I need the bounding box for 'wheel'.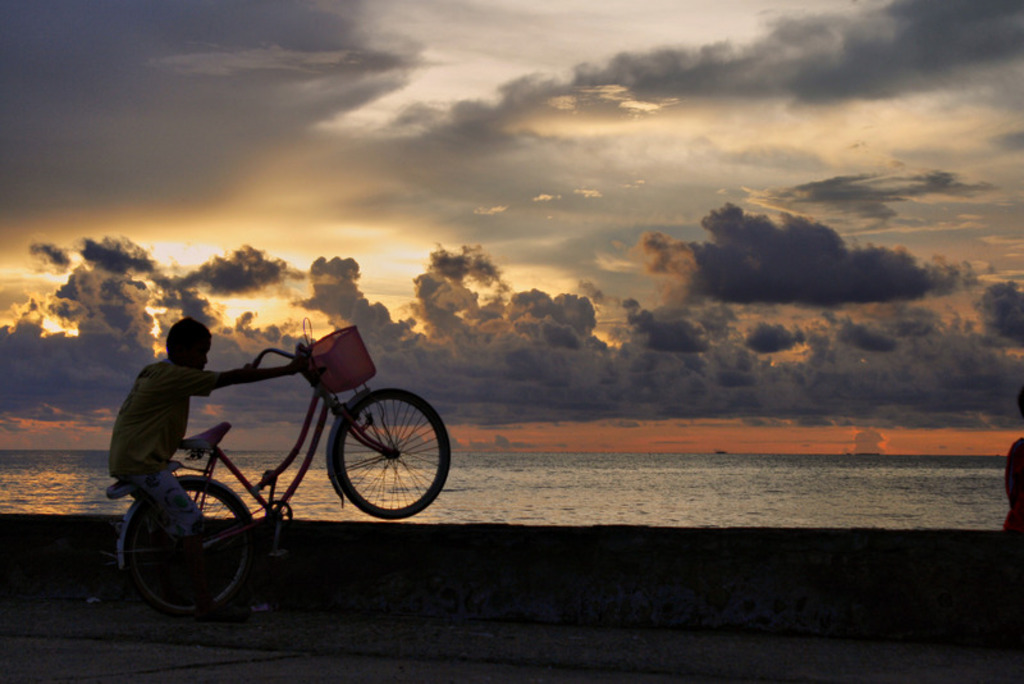
Here it is: [left=120, top=475, right=255, bottom=614].
